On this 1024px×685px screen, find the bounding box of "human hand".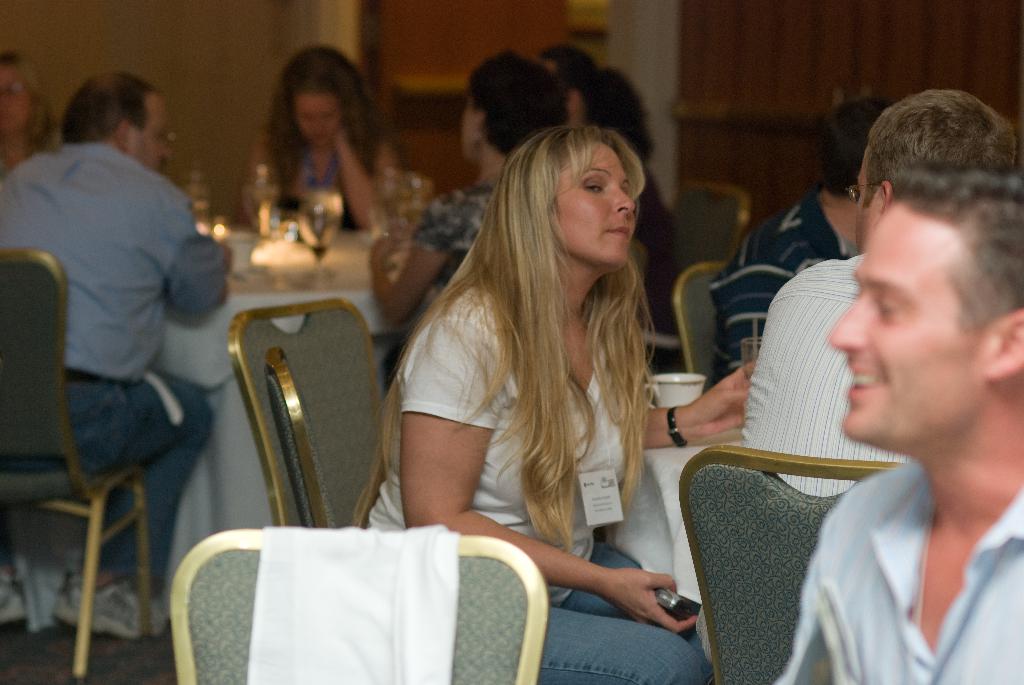
Bounding box: {"x1": 688, "y1": 356, "x2": 756, "y2": 439}.
